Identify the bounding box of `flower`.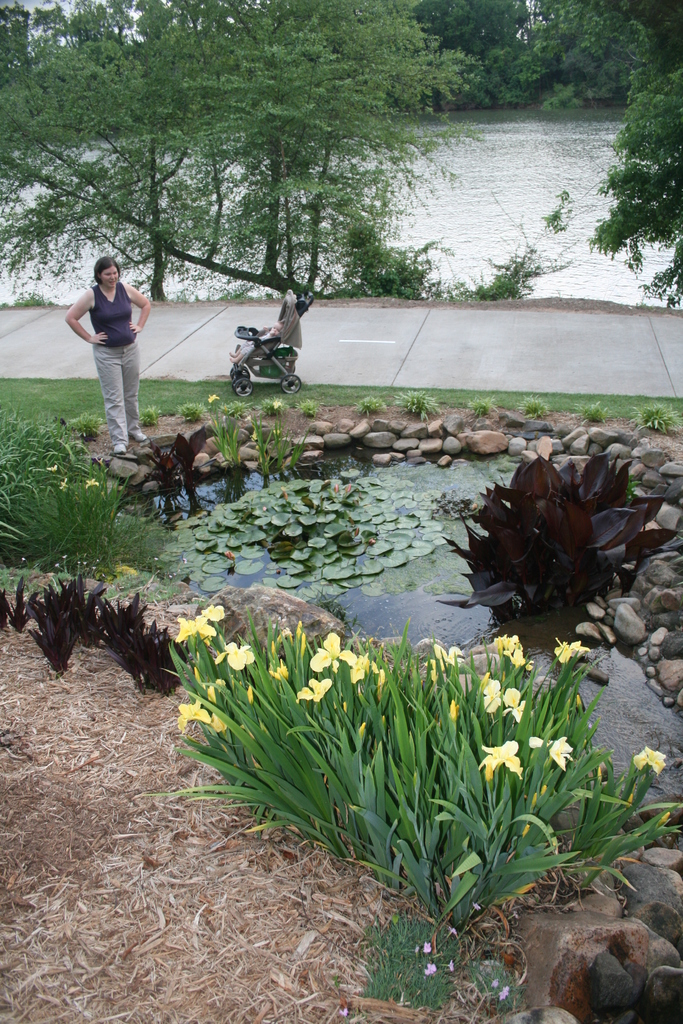
pyautogui.locateOnScreen(85, 476, 103, 487).
